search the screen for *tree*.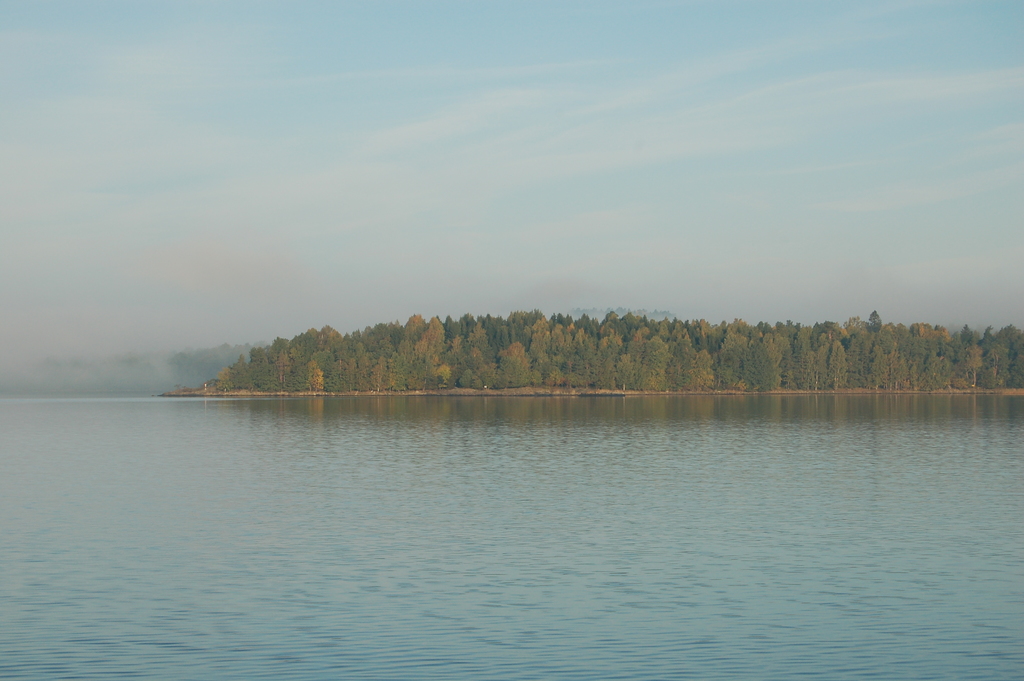
Found at 555, 316, 573, 329.
